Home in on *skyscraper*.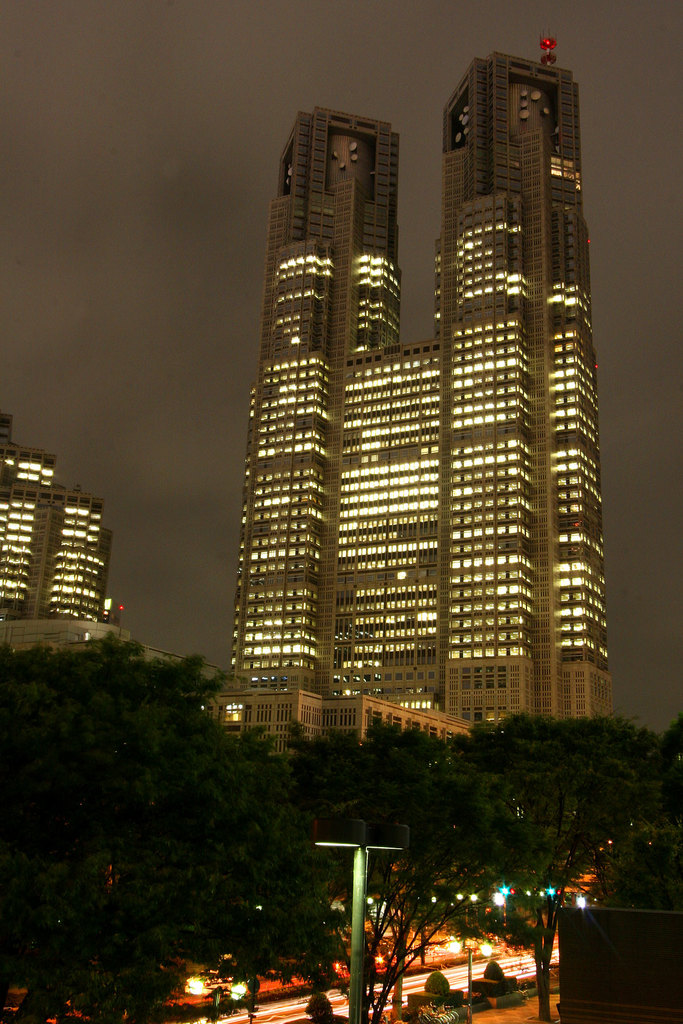
Homed in at 222 76 632 815.
